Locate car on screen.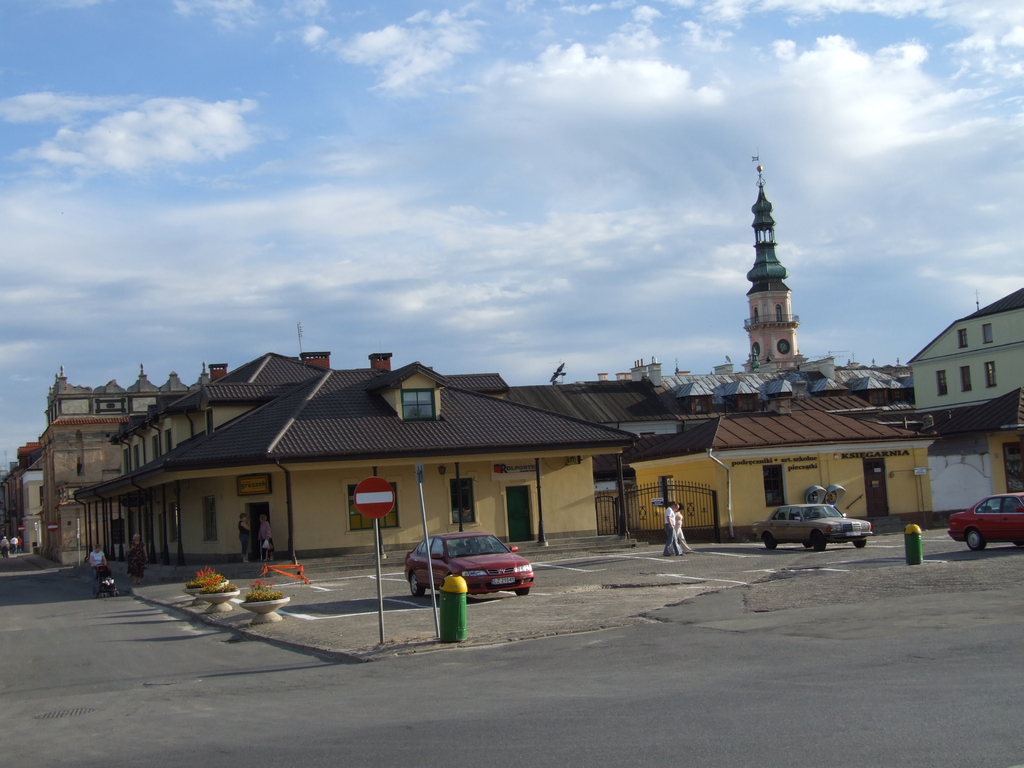
On screen at [x1=753, y1=504, x2=872, y2=547].
